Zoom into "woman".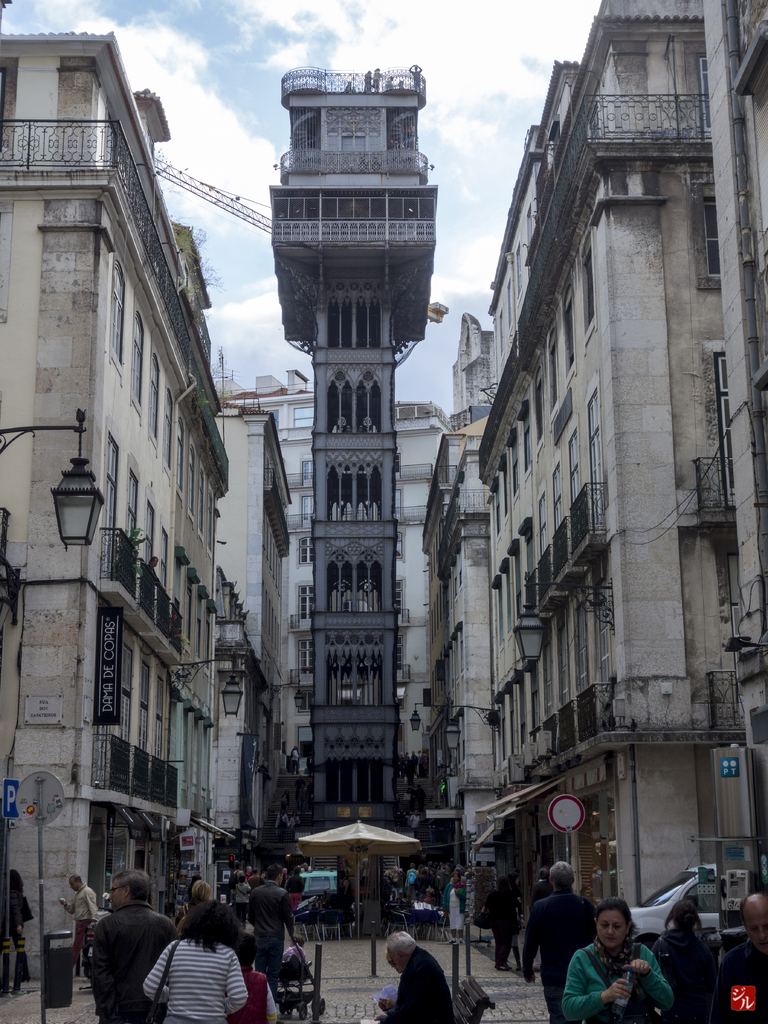
Zoom target: 653/892/713/1023.
